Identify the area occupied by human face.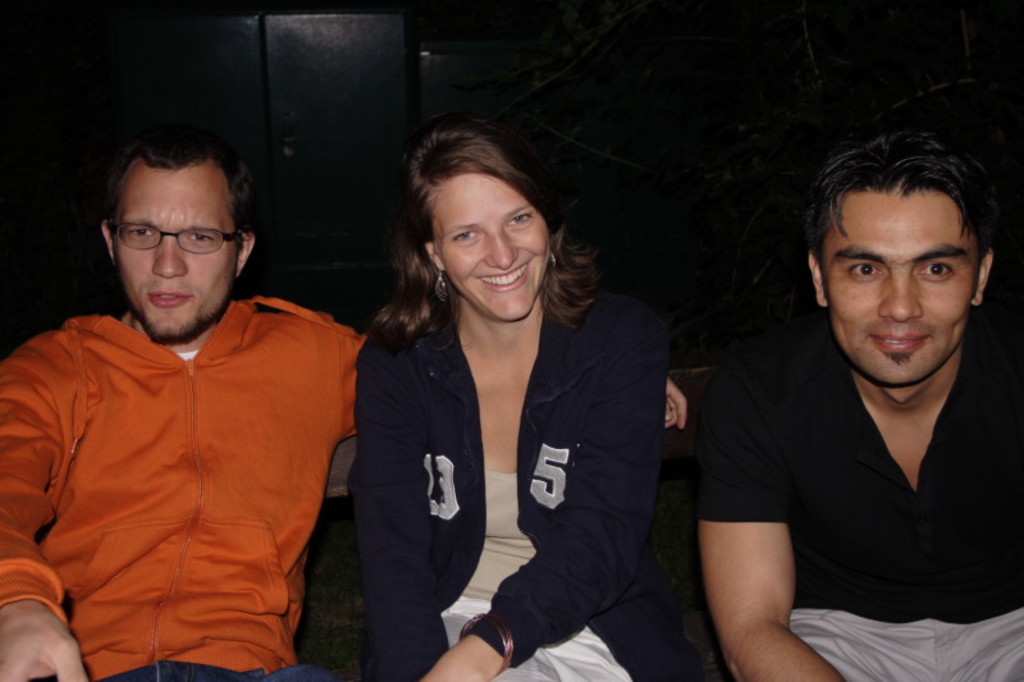
Area: 819, 191, 984, 385.
